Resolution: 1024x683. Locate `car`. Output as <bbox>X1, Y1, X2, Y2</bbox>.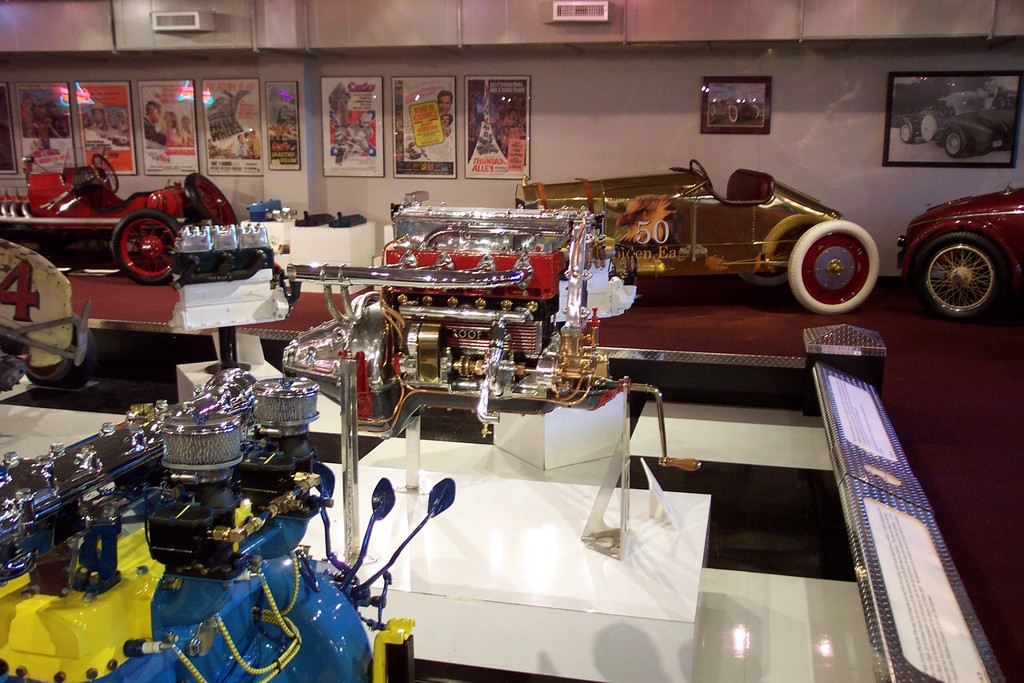
<bbox>894, 181, 1023, 319</bbox>.
